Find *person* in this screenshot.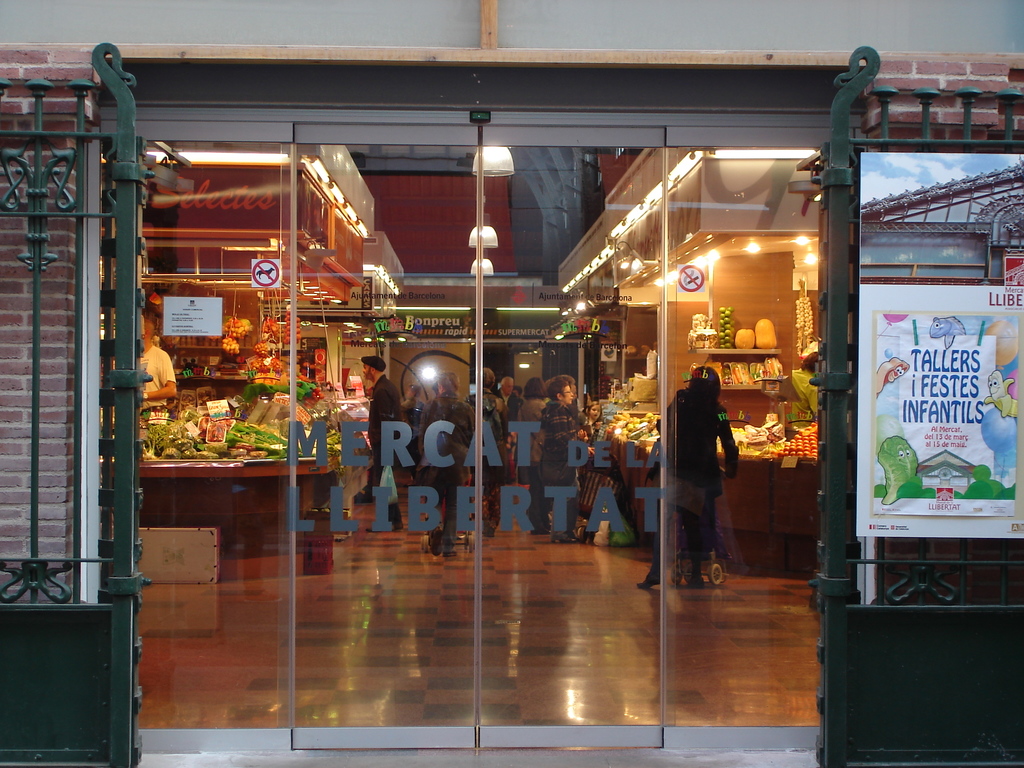
The bounding box for *person* is box(781, 346, 820, 420).
